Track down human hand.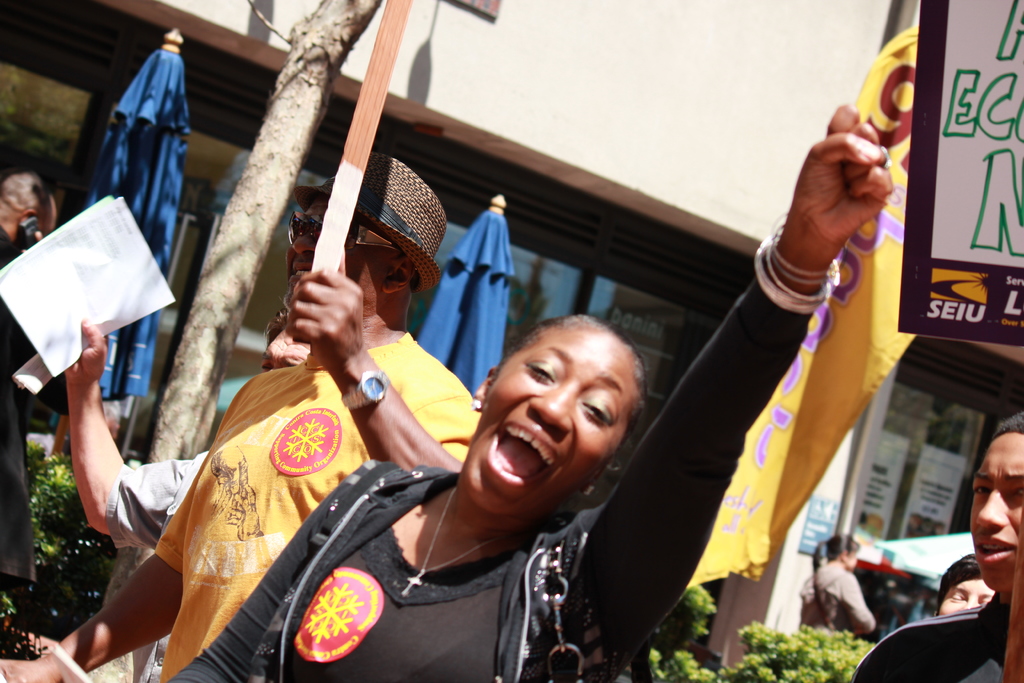
Tracked to (794, 101, 896, 253).
